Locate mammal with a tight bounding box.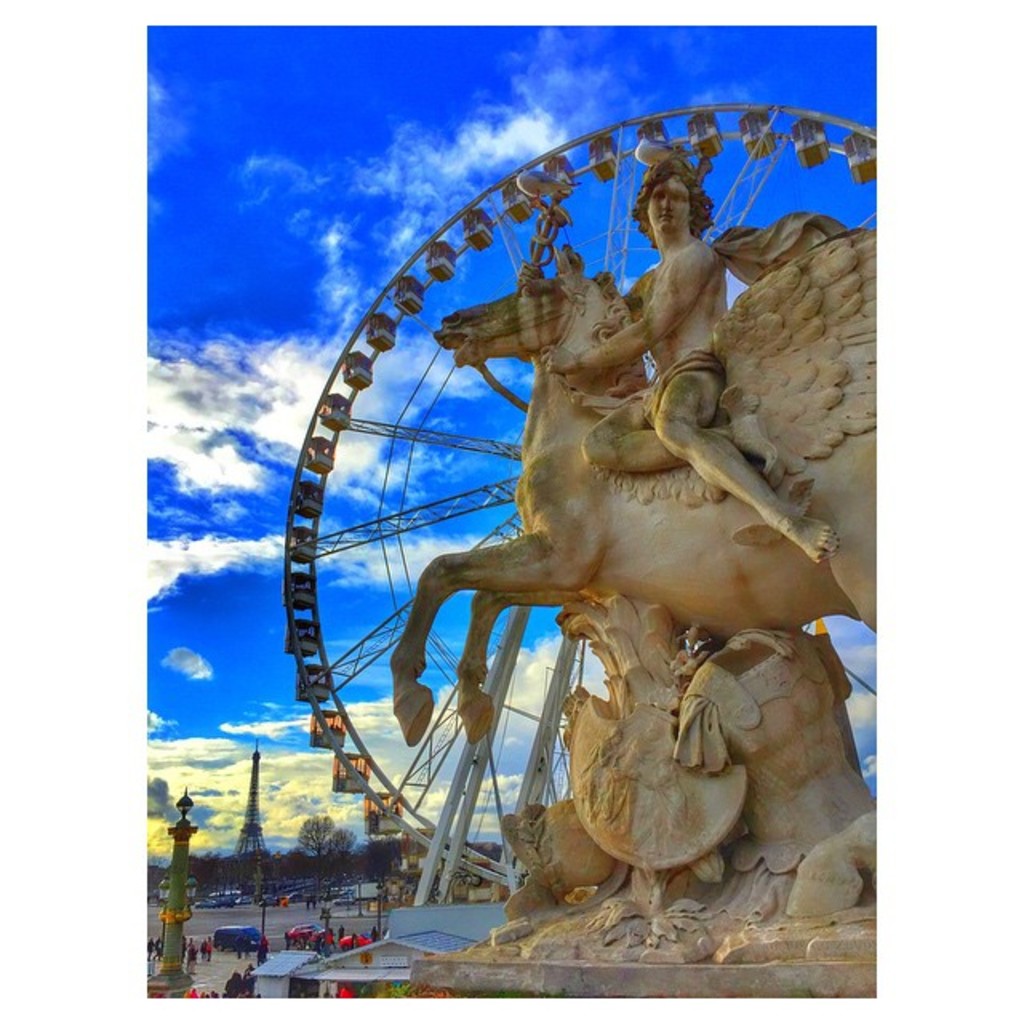
BBox(533, 150, 842, 563).
